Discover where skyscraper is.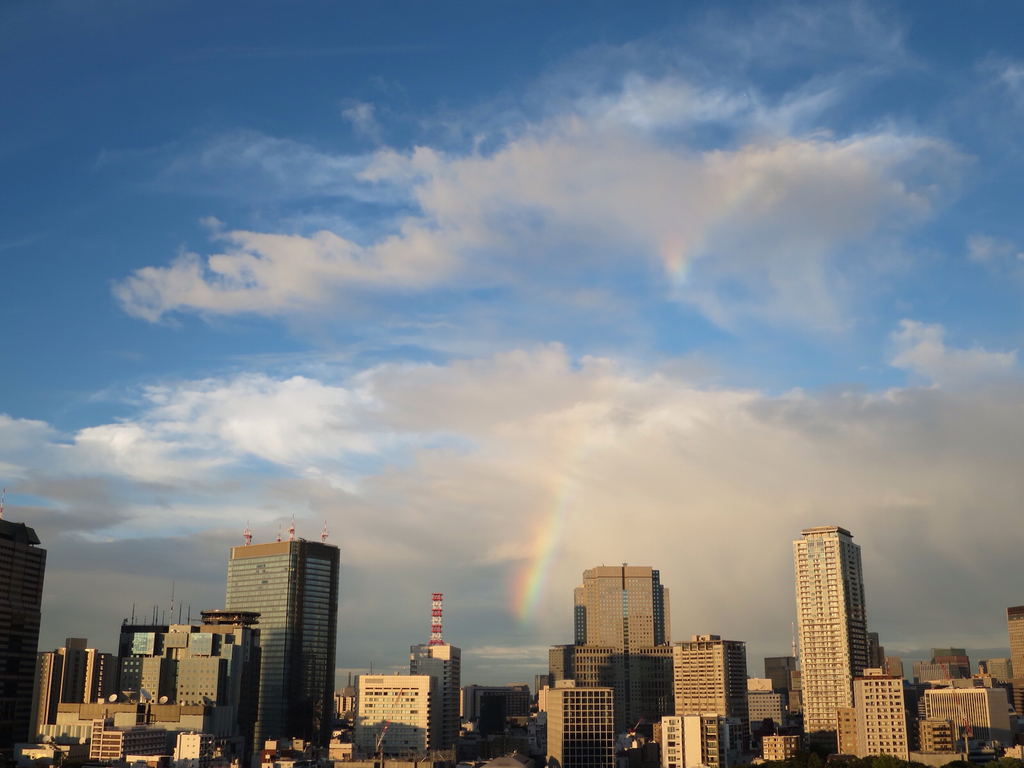
Discovered at (x1=667, y1=636, x2=808, y2=767).
